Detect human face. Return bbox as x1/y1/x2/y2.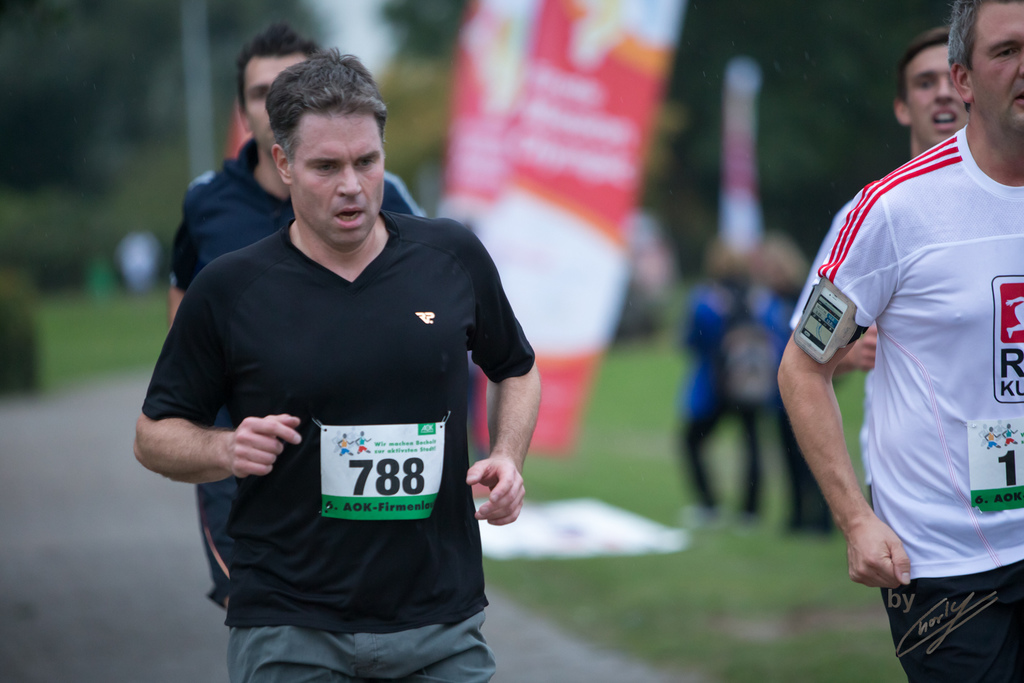
284/101/385/252.
